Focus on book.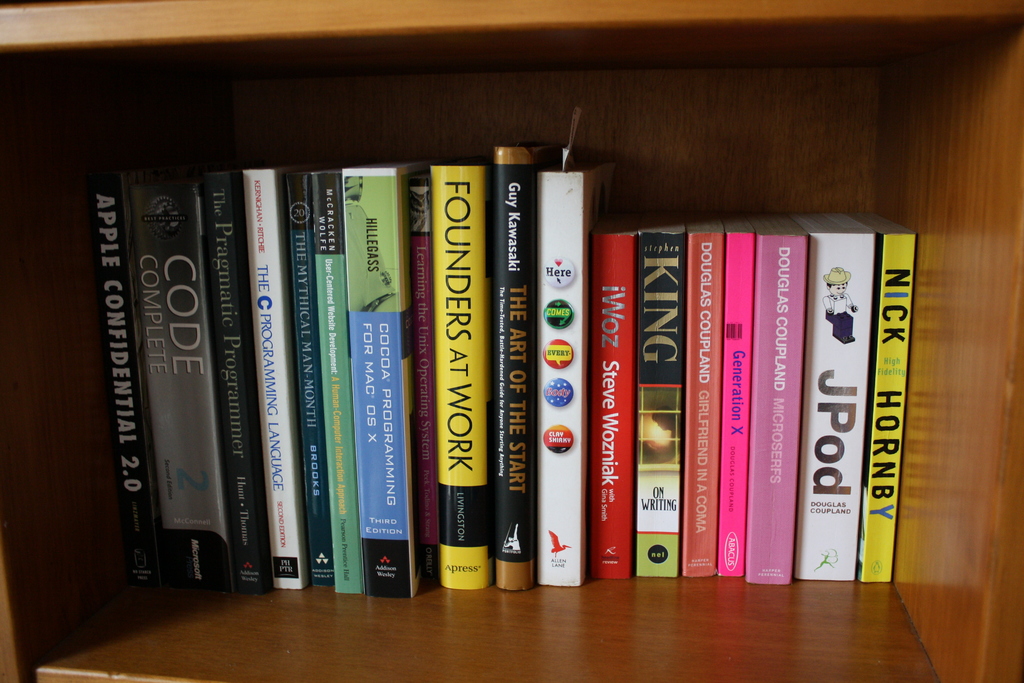
Focused at 307,167,359,593.
